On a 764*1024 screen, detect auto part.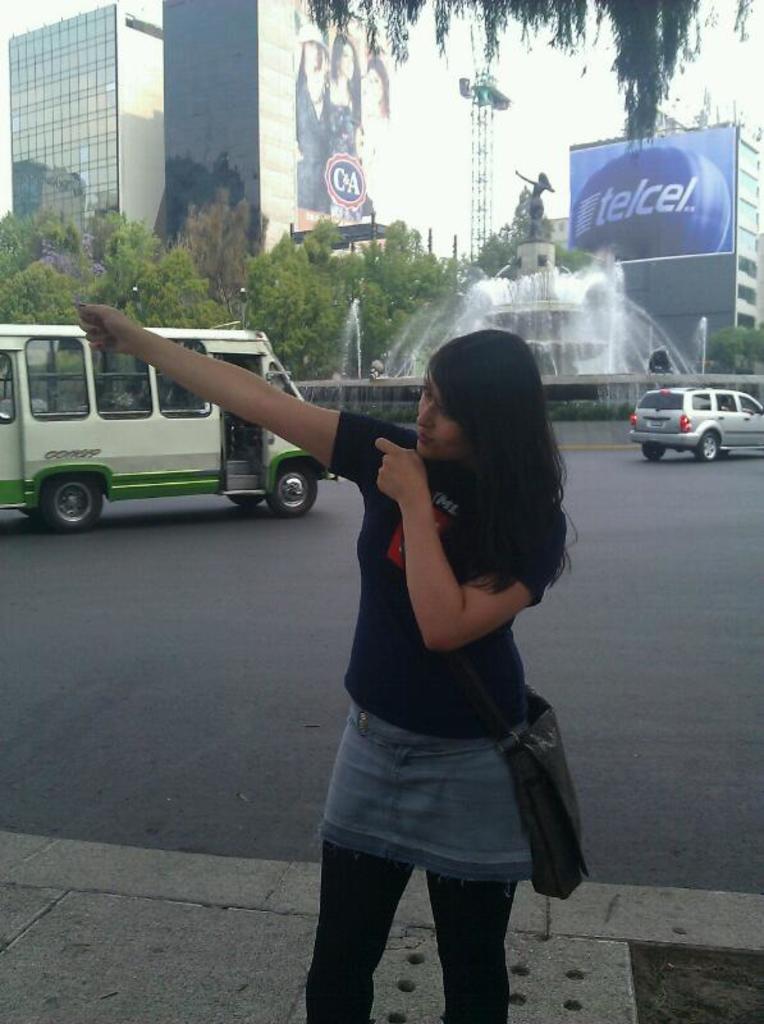
{"left": 45, "top": 476, "right": 105, "bottom": 527}.
